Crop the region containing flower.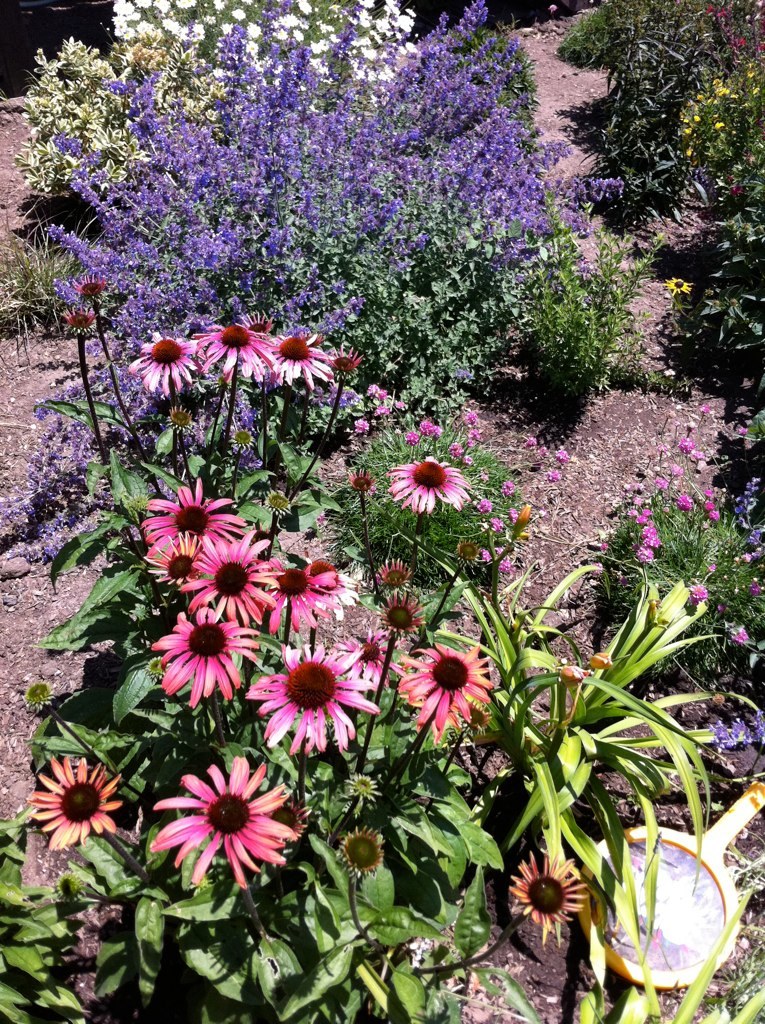
Crop region: 693/585/709/601.
